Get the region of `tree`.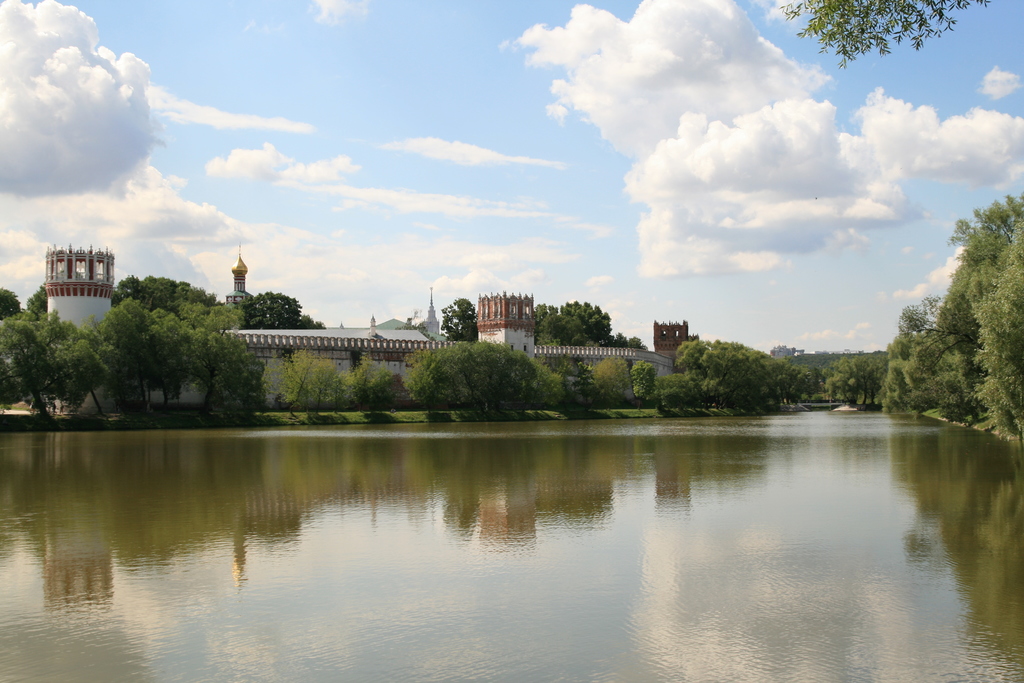
locate(263, 293, 328, 329).
